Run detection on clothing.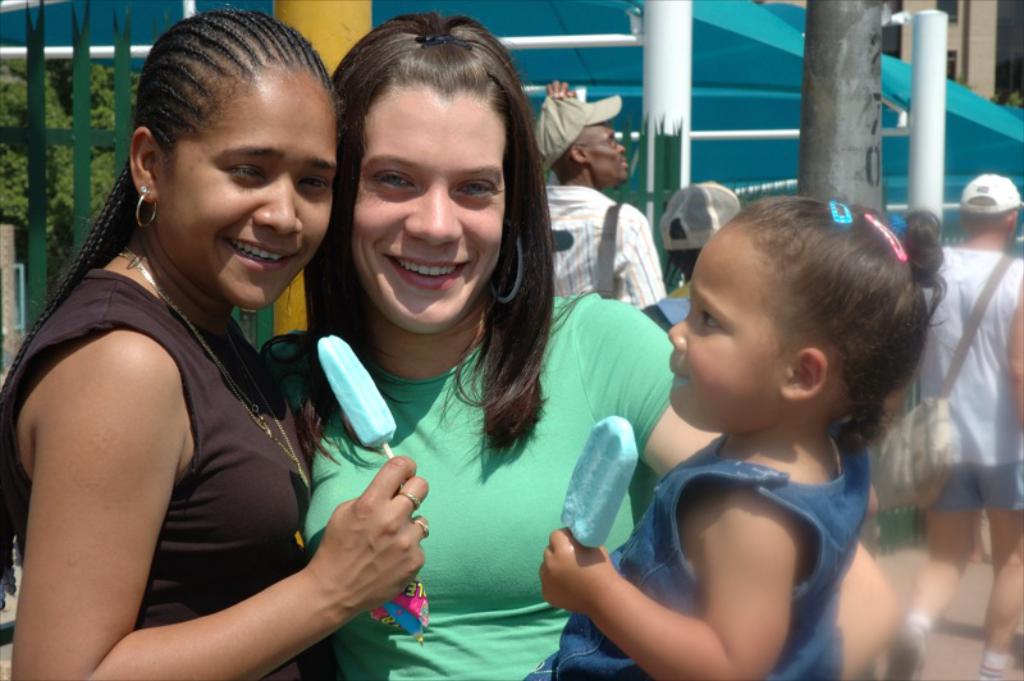
Result: (left=547, top=182, right=668, bottom=312).
